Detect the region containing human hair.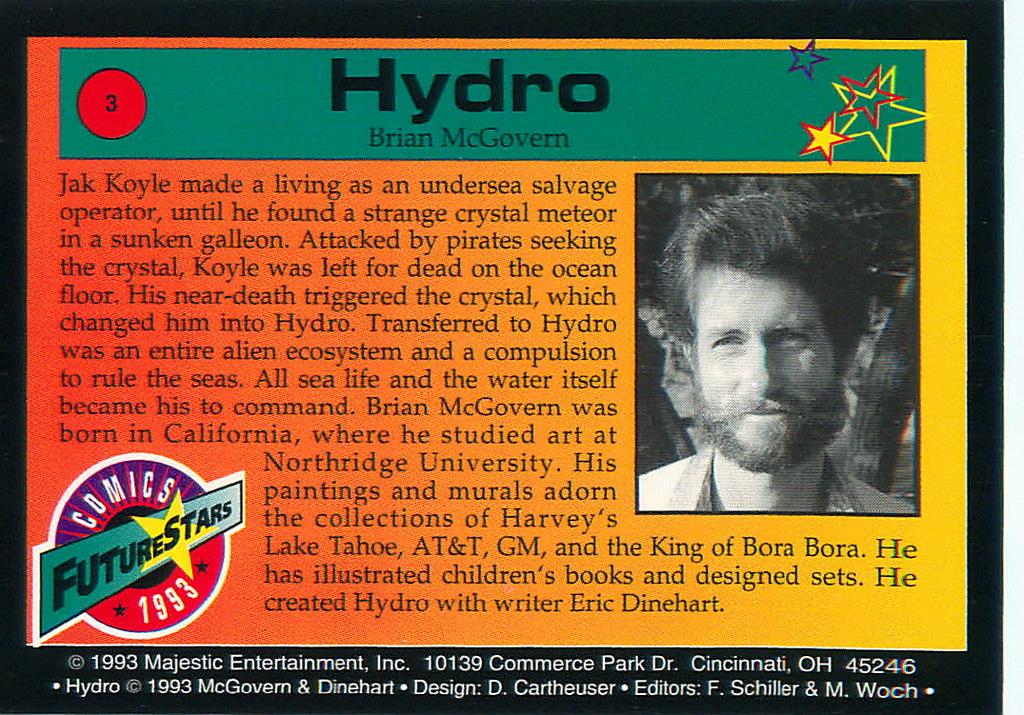
box=[651, 186, 882, 383].
